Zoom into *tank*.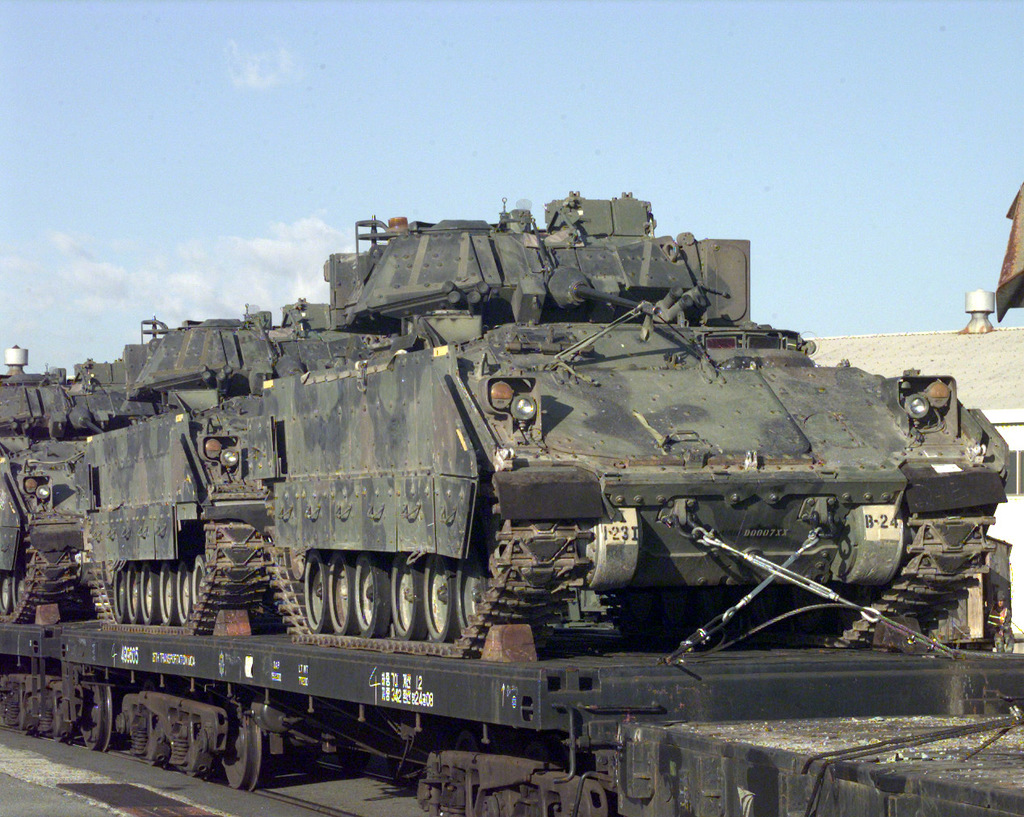
Zoom target: box=[75, 301, 390, 636].
